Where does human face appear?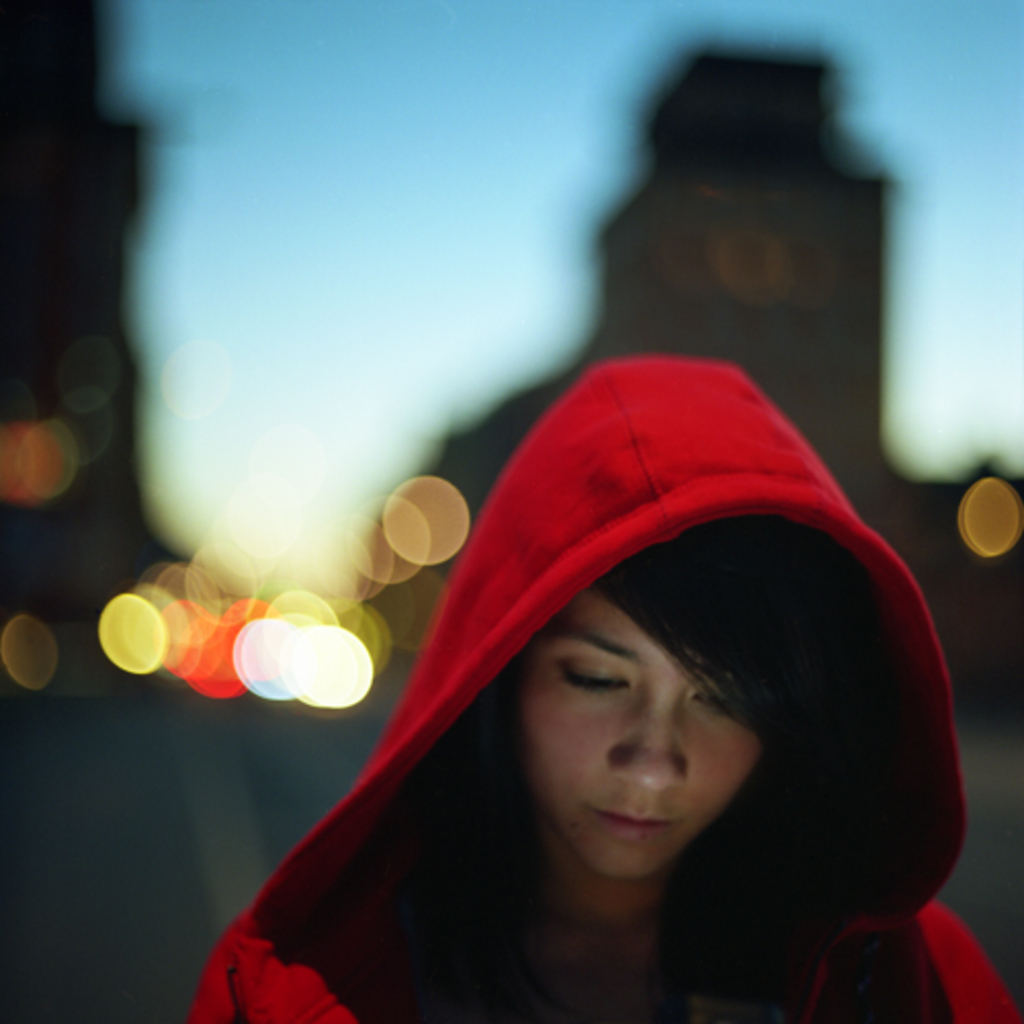
Appears at crop(514, 580, 774, 887).
